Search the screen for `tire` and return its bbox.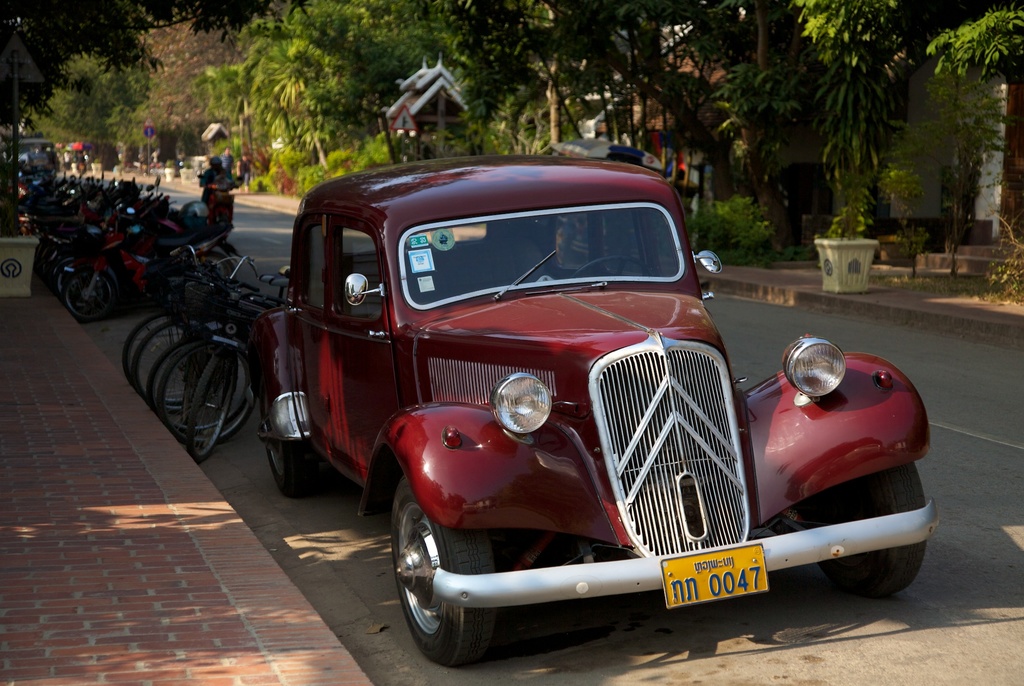
Found: detection(63, 268, 116, 324).
